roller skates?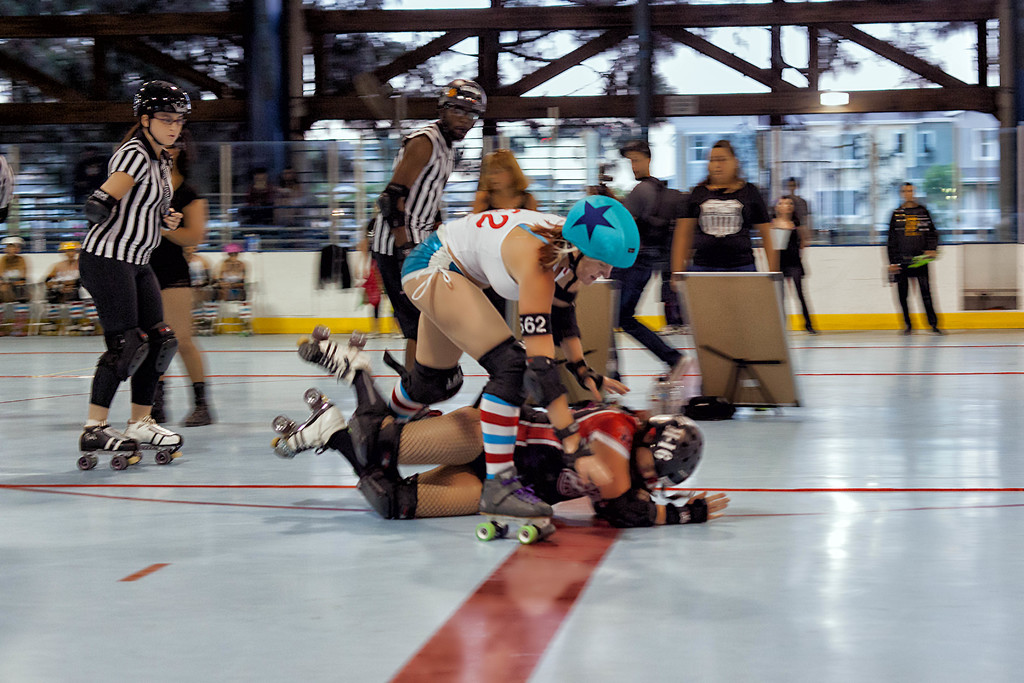
pyautogui.locateOnScreen(122, 412, 187, 466)
